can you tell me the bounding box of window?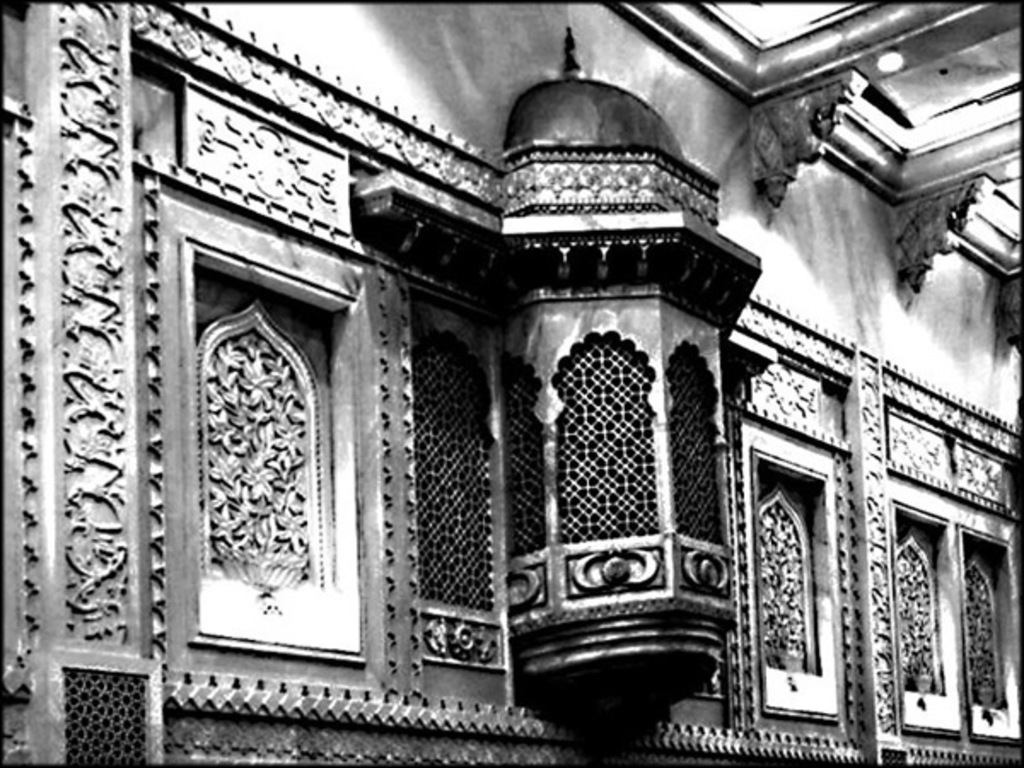
locate(548, 324, 659, 544).
